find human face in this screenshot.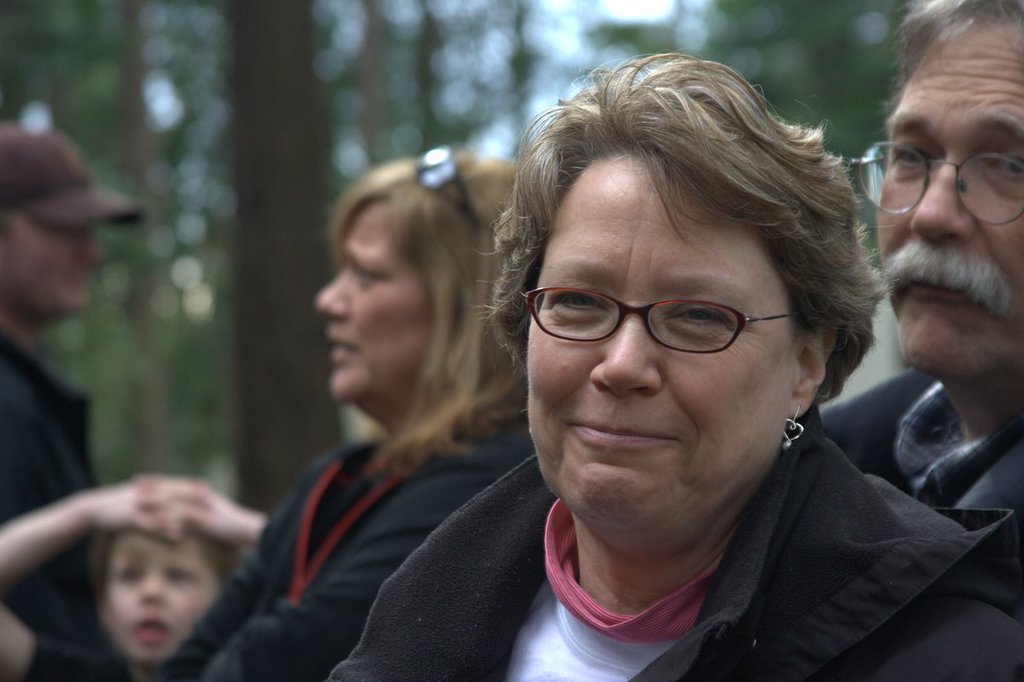
The bounding box for human face is bbox=(862, 20, 1023, 379).
